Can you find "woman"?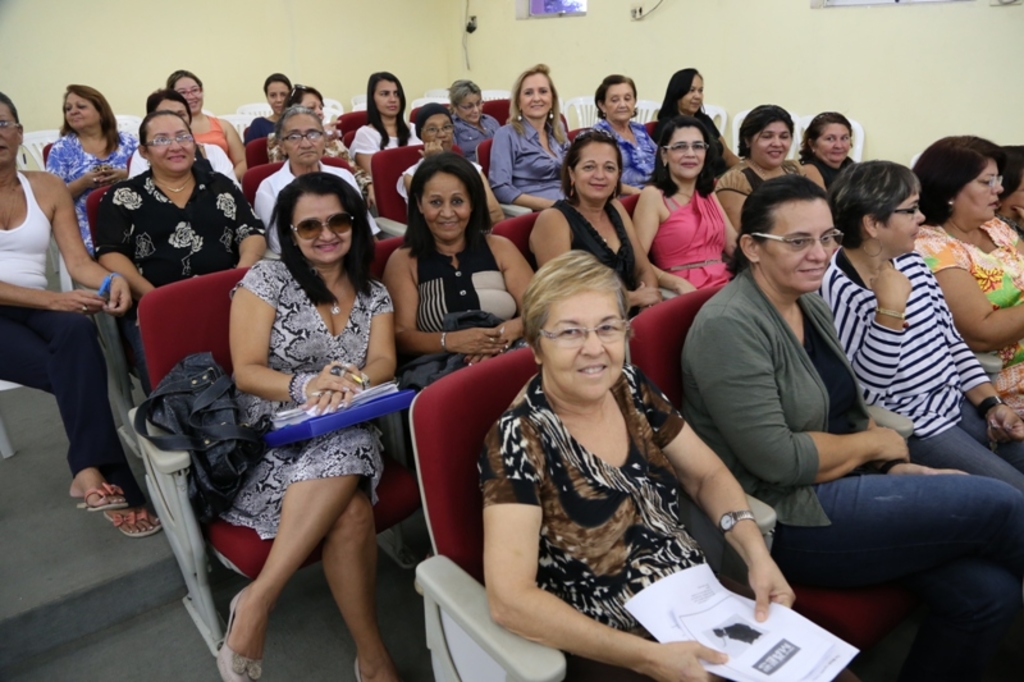
Yes, bounding box: l=649, t=61, r=740, b=177.
